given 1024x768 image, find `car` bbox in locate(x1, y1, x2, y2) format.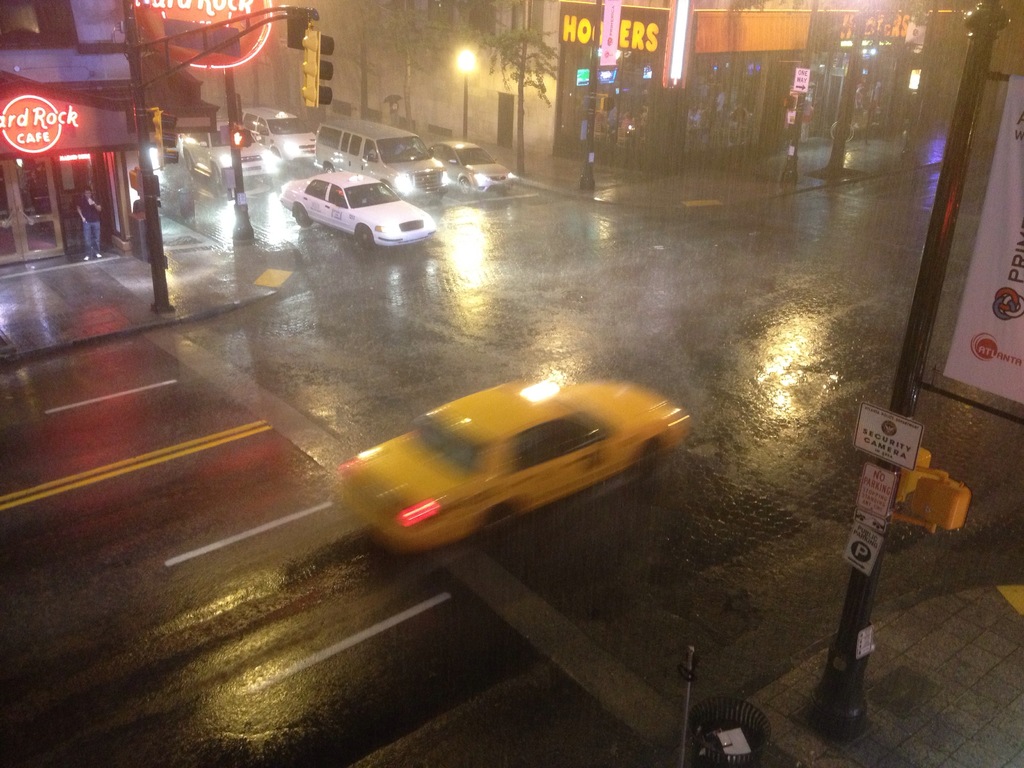
locate(426, 140, 515, 196).
